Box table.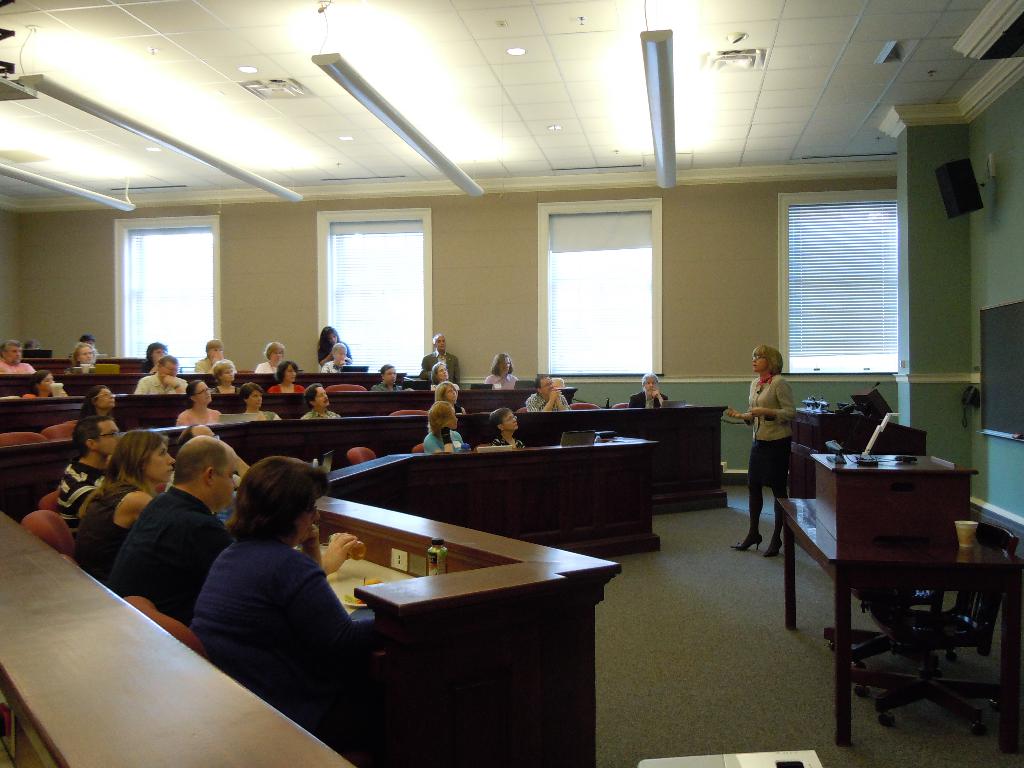
775 494 1023 753.
